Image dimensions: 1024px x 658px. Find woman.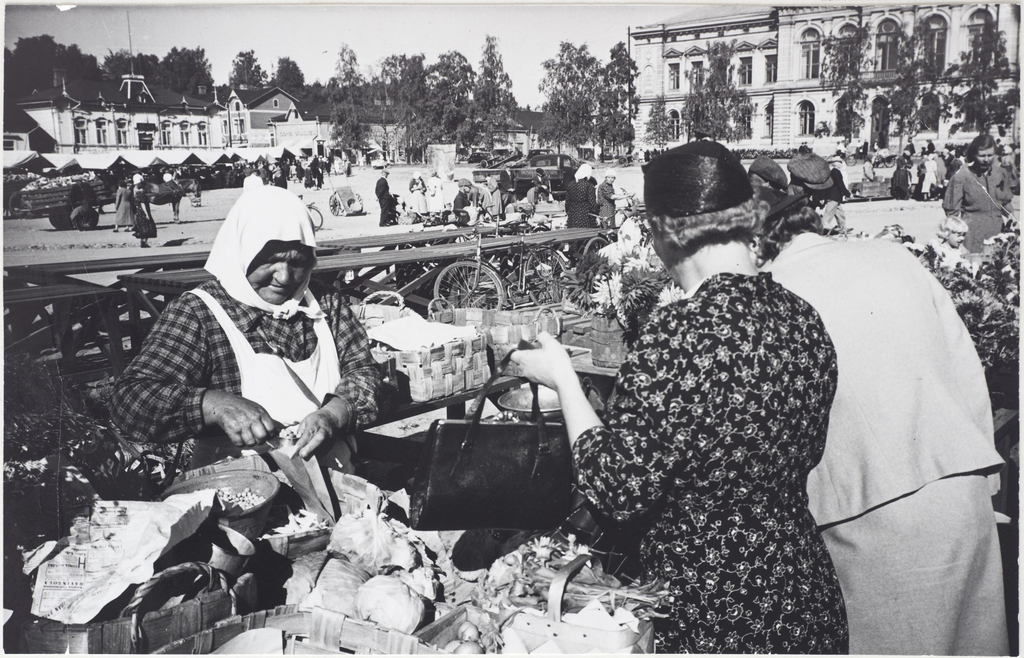
bbox(99, 169, 378, 609).
